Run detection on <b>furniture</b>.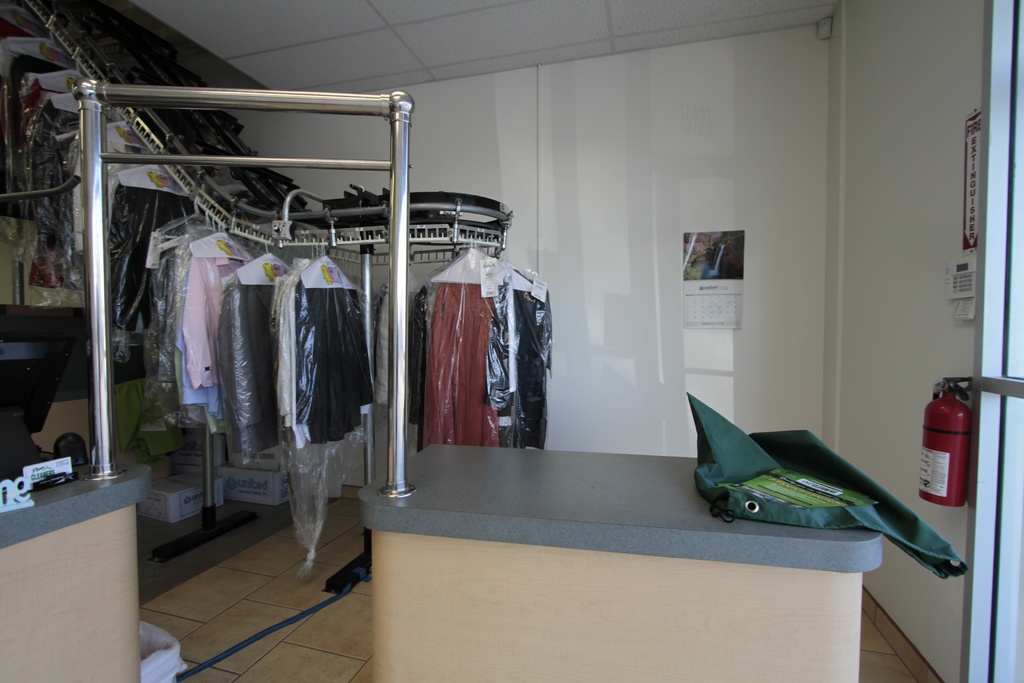
Result: 1/78/886/682.
